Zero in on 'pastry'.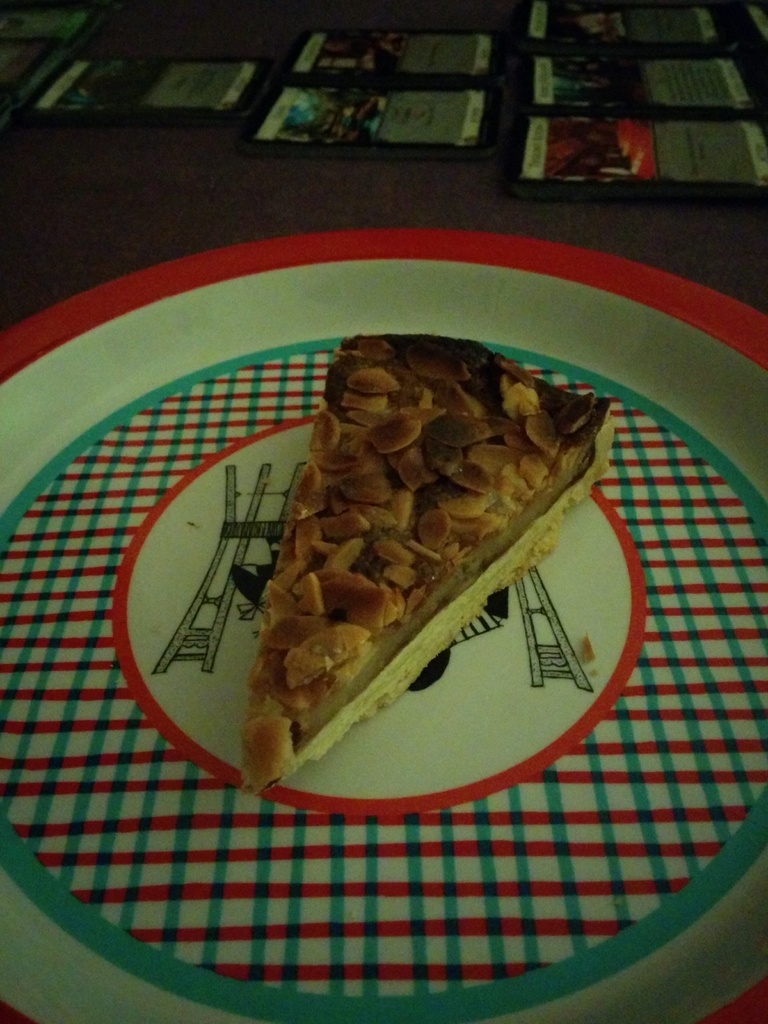
Zeroed in: x1=244, y1=335, x2=609, y2=797.
